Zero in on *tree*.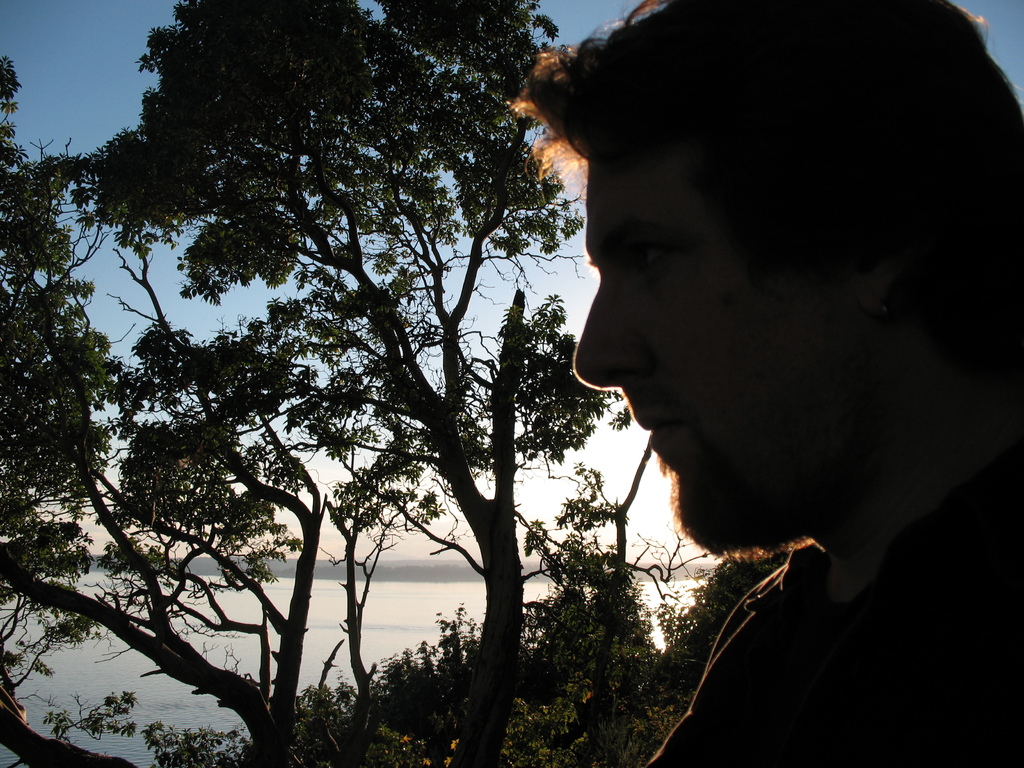
Zeroed in: <box>2,0,614,767</box>.
